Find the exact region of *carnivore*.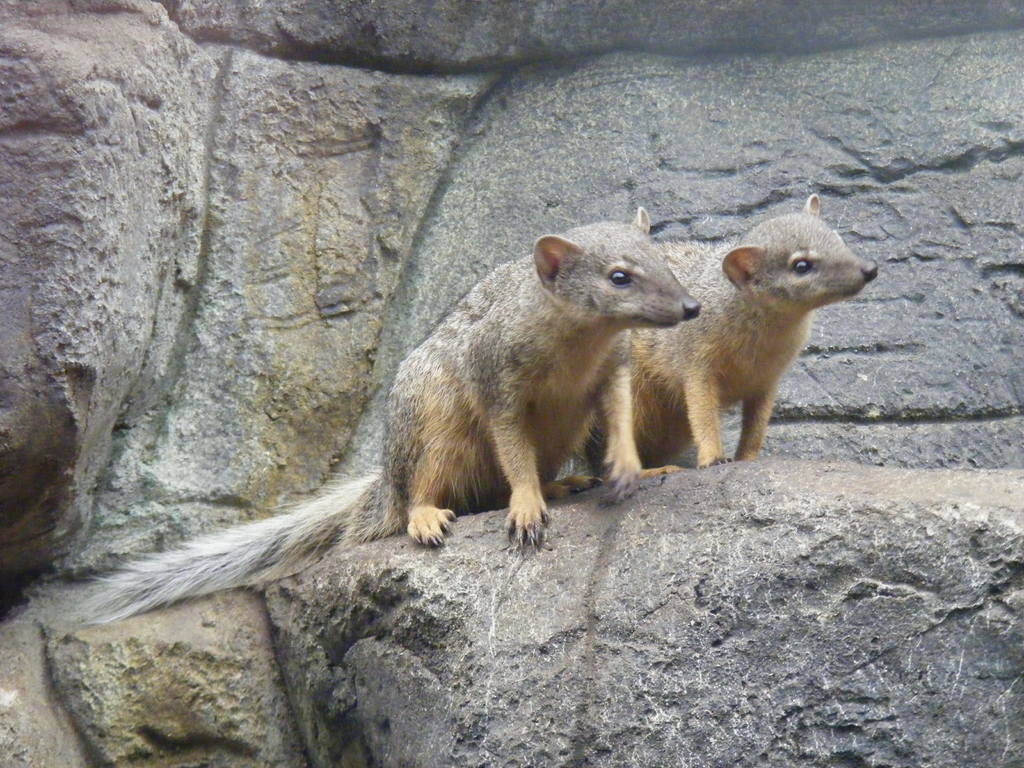
Exact region: [34, 189, 711, 621].
